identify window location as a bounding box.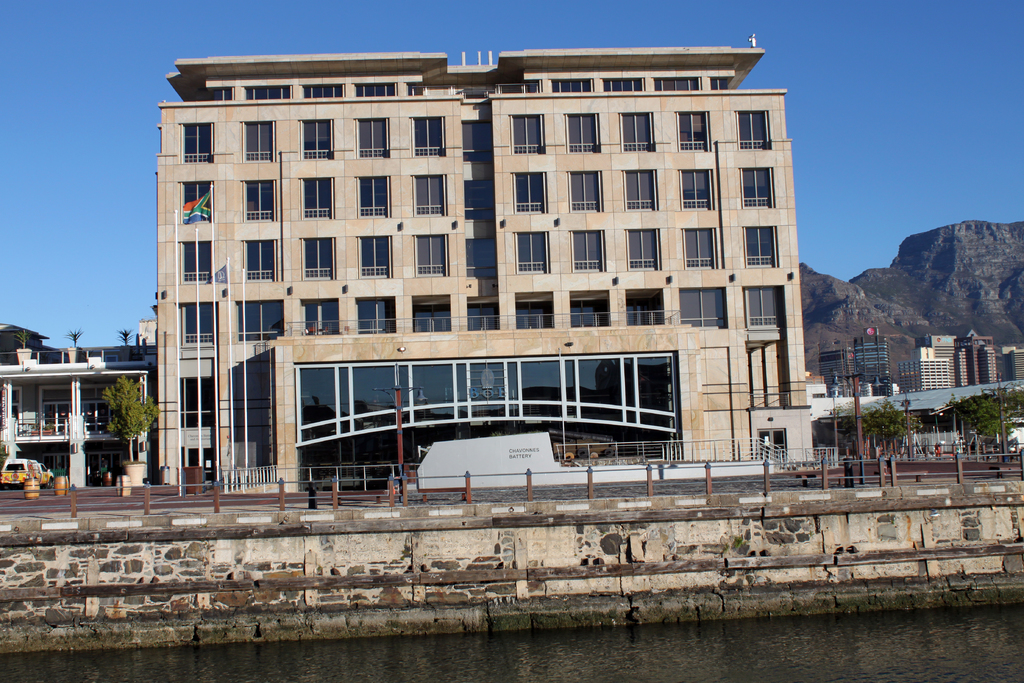
box=[355, 81, 398, 101].
